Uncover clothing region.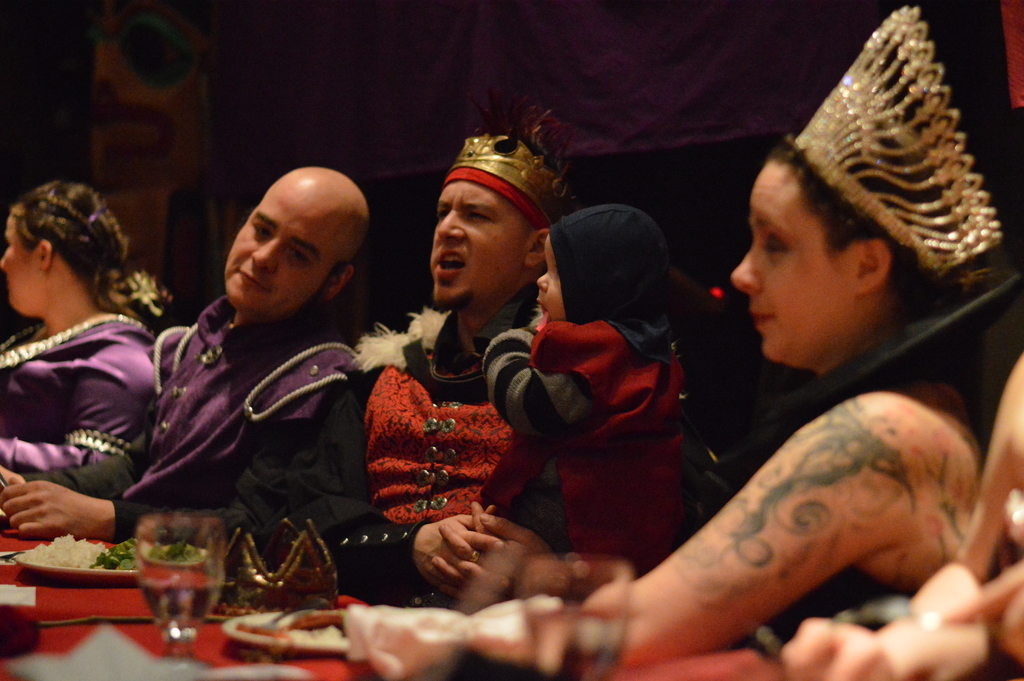
Uncovered: bbox(480, 201, 728, 565).
